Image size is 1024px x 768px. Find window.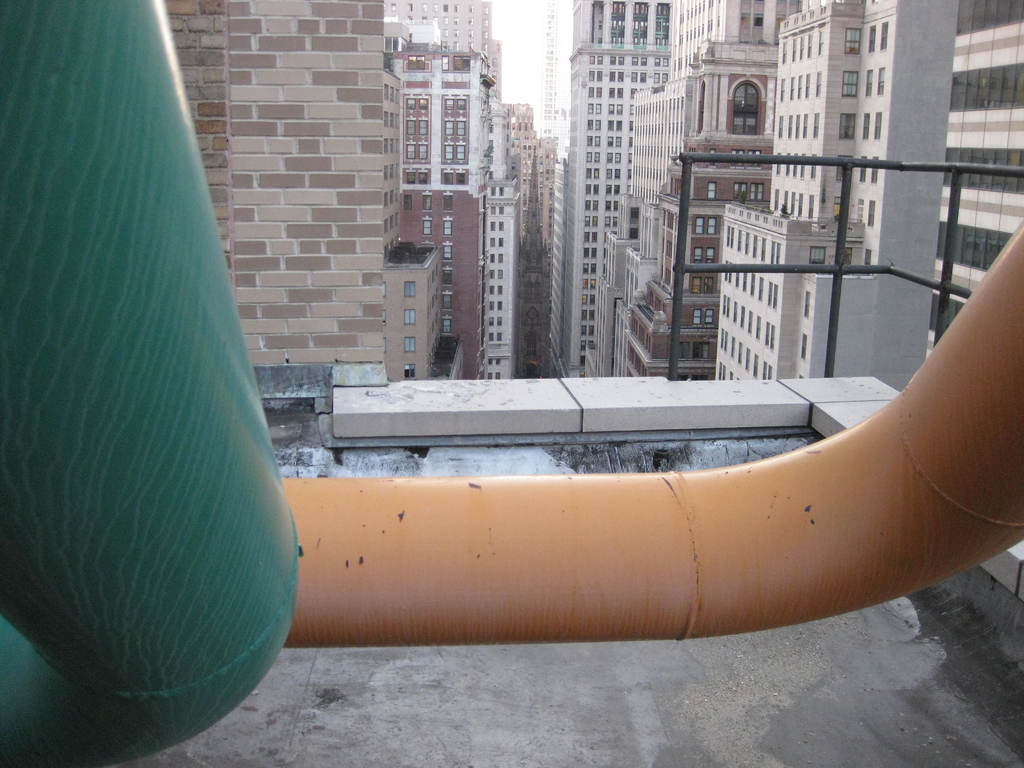
[872,155,880,186].
